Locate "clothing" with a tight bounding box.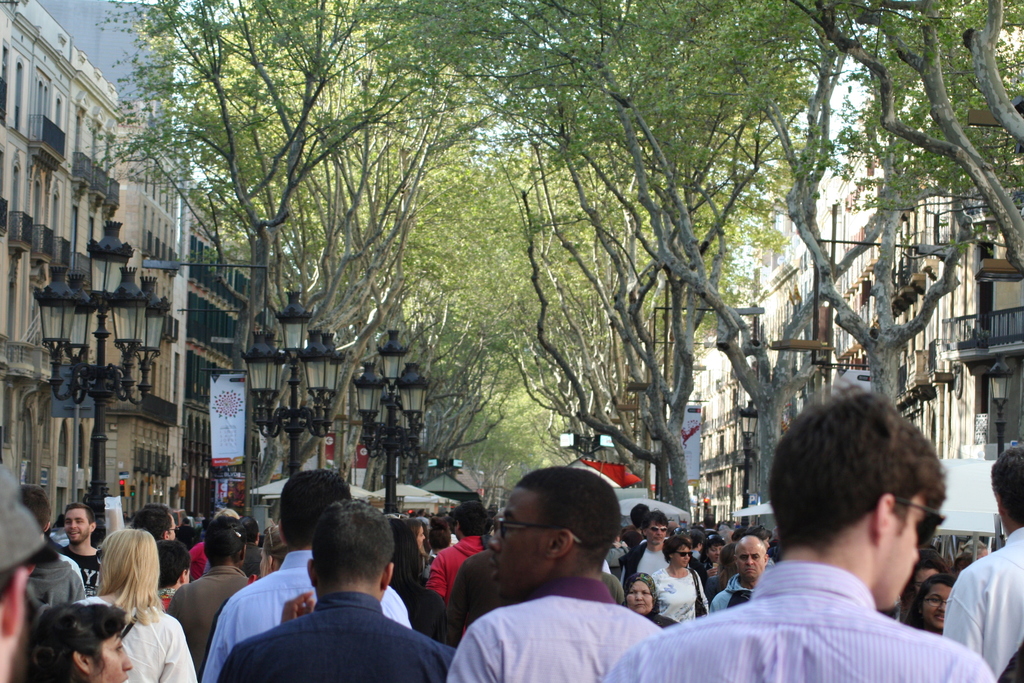
56/547/105/588.
